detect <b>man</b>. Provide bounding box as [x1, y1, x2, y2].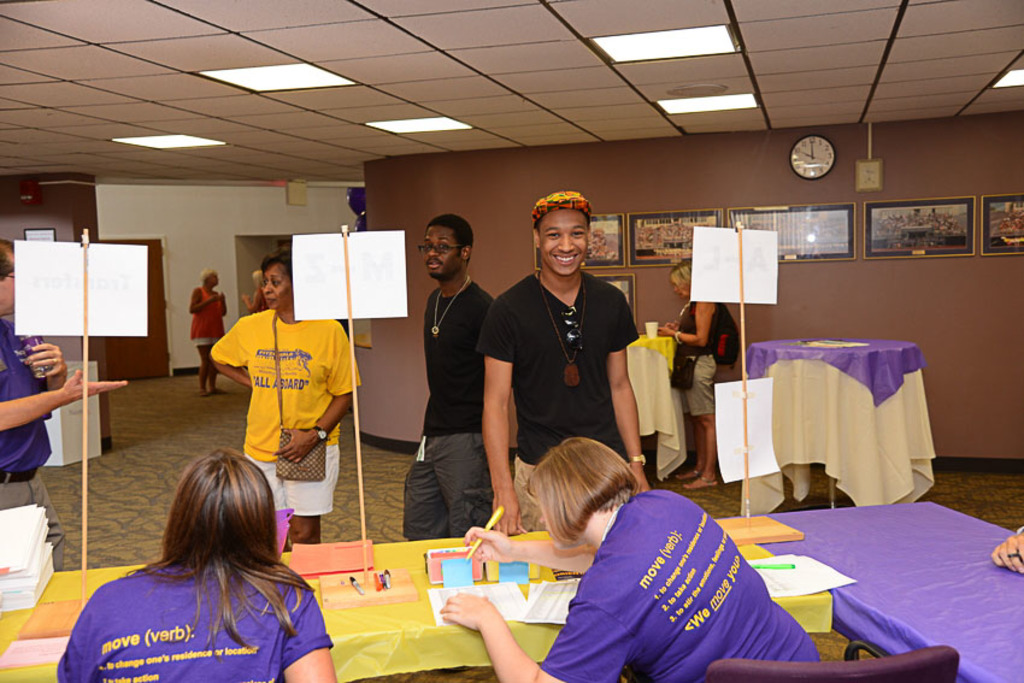
[0, 236, 128, 570].
